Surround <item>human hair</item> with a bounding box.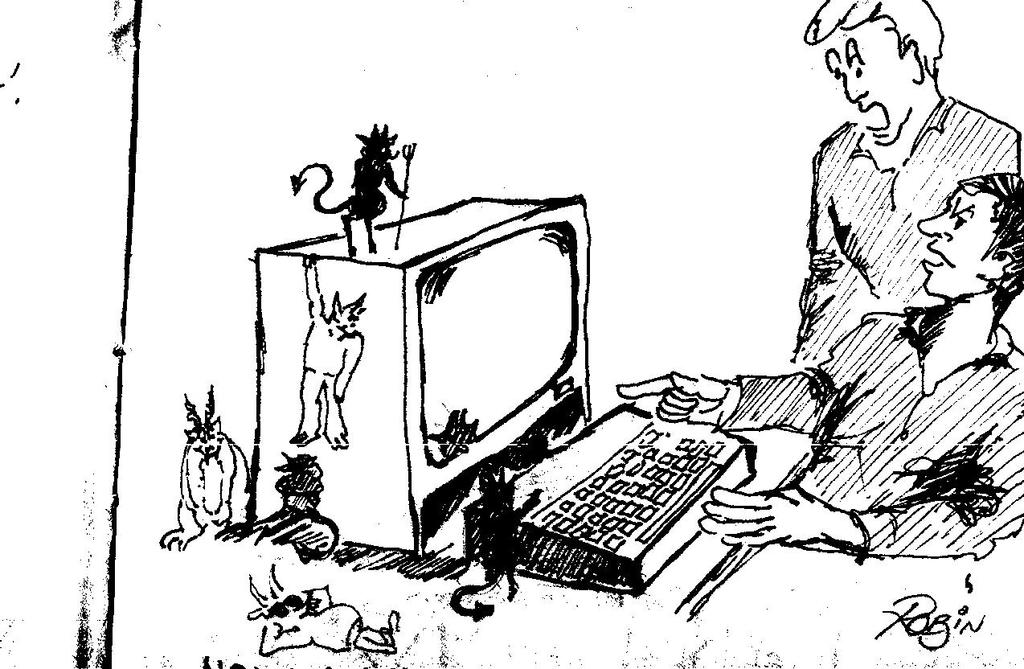
rect(801, 0, 945, 82).
